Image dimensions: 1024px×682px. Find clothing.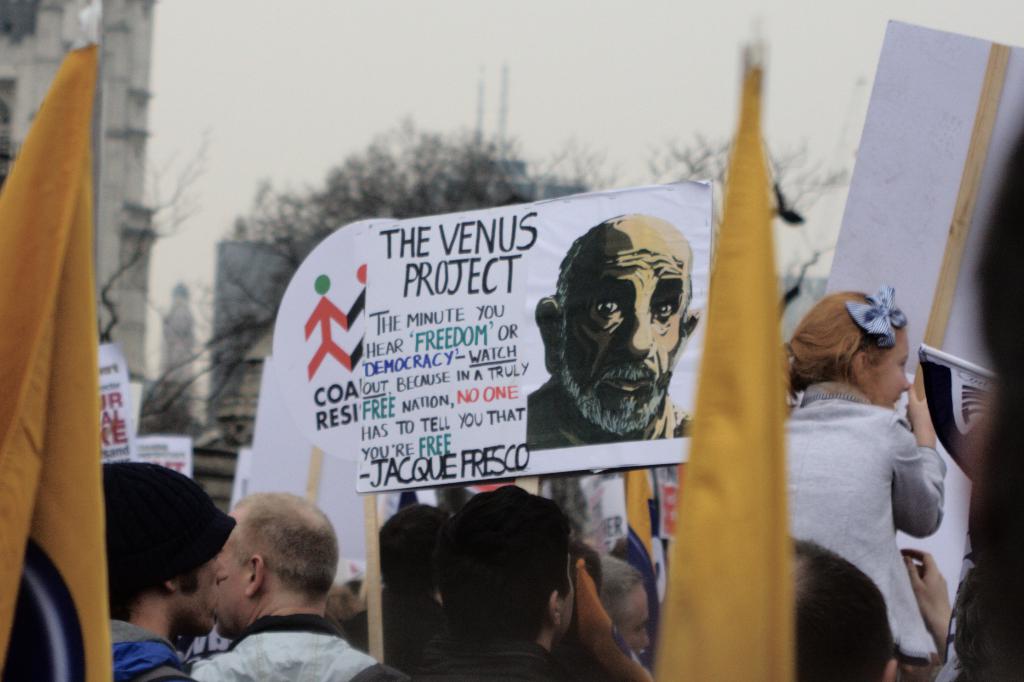
bbox(188, 611, 416, 681).
